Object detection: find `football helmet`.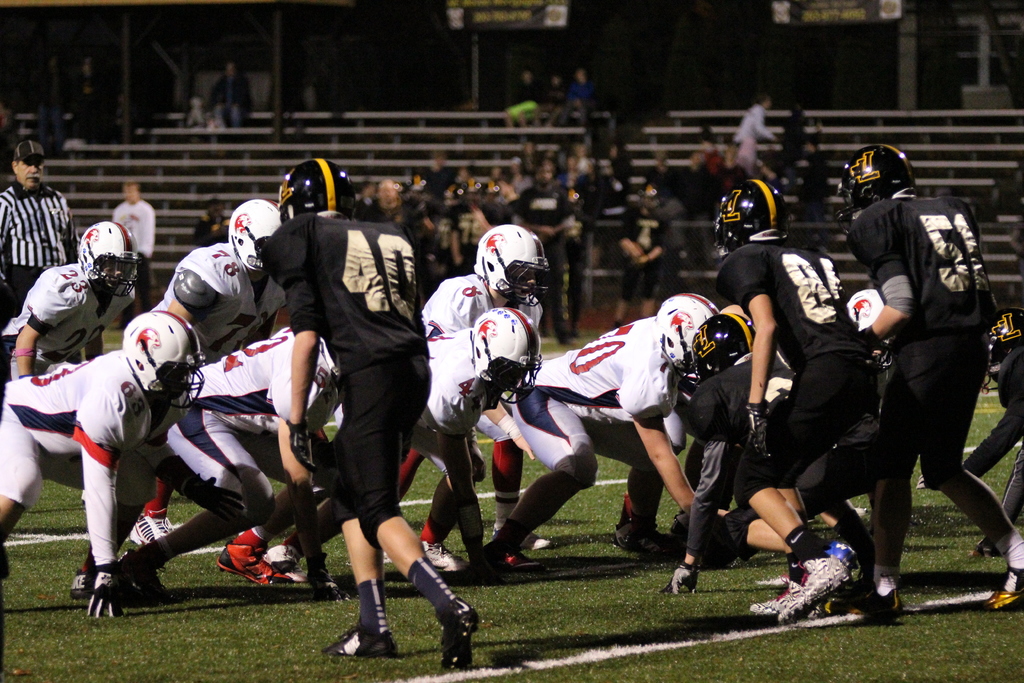
467/307/545/400.
